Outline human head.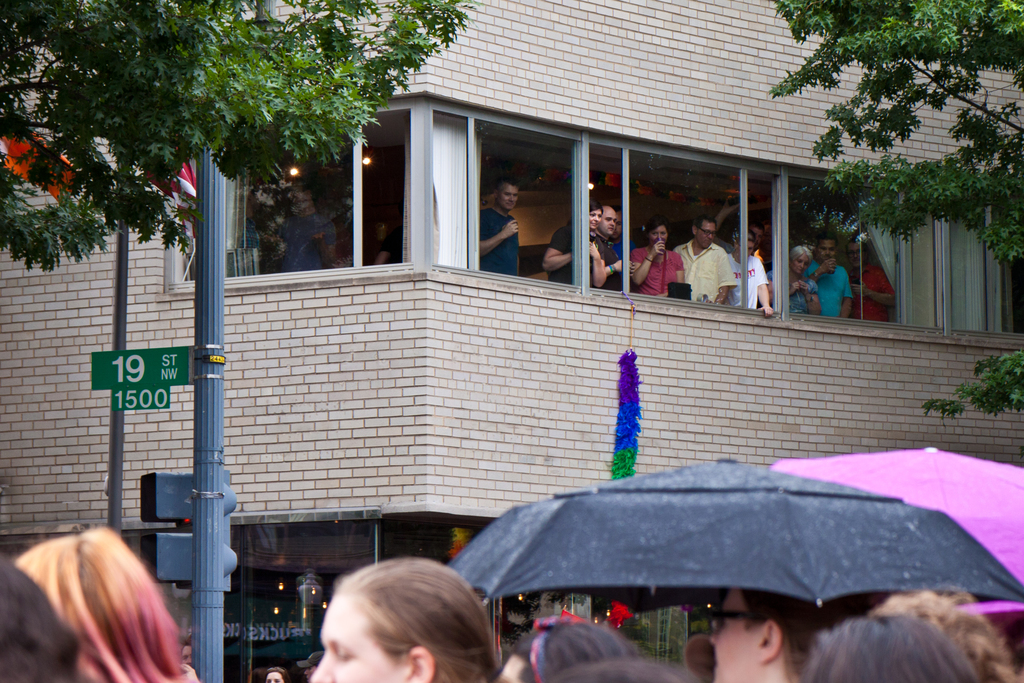
Outline: <bbox>502, 616, 635, 682</bbox>.
